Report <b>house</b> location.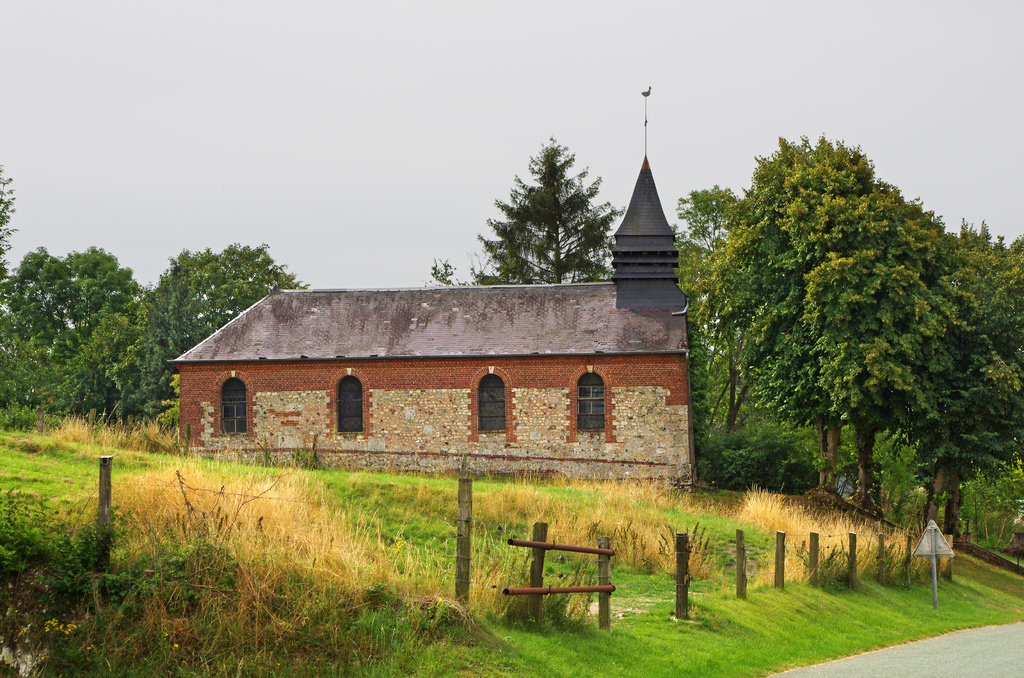
Report: <box>166,152,701,490</box>.
